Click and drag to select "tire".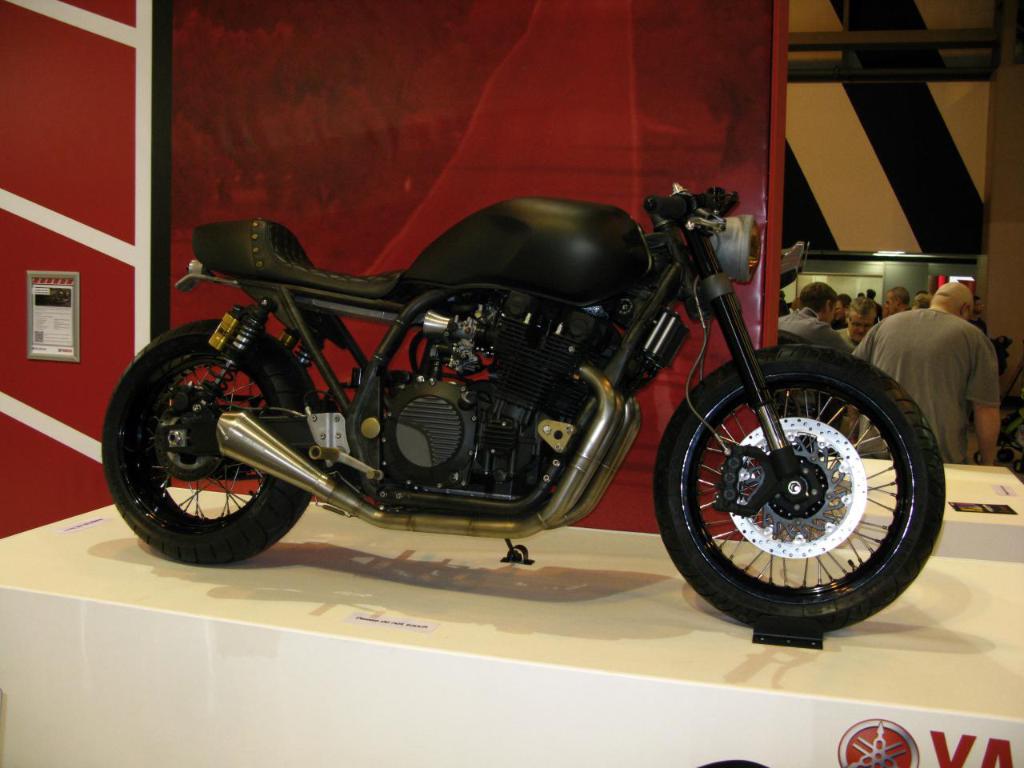
Selection: 654, 341, 946, 636.
